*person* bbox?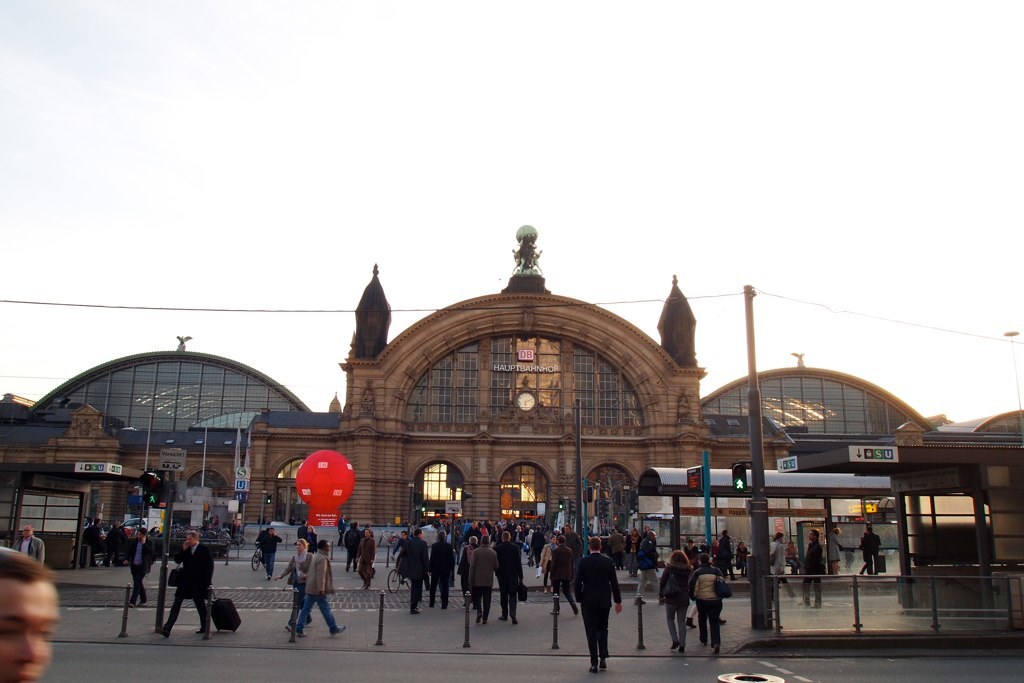
box(863, 525, 880, 569)
